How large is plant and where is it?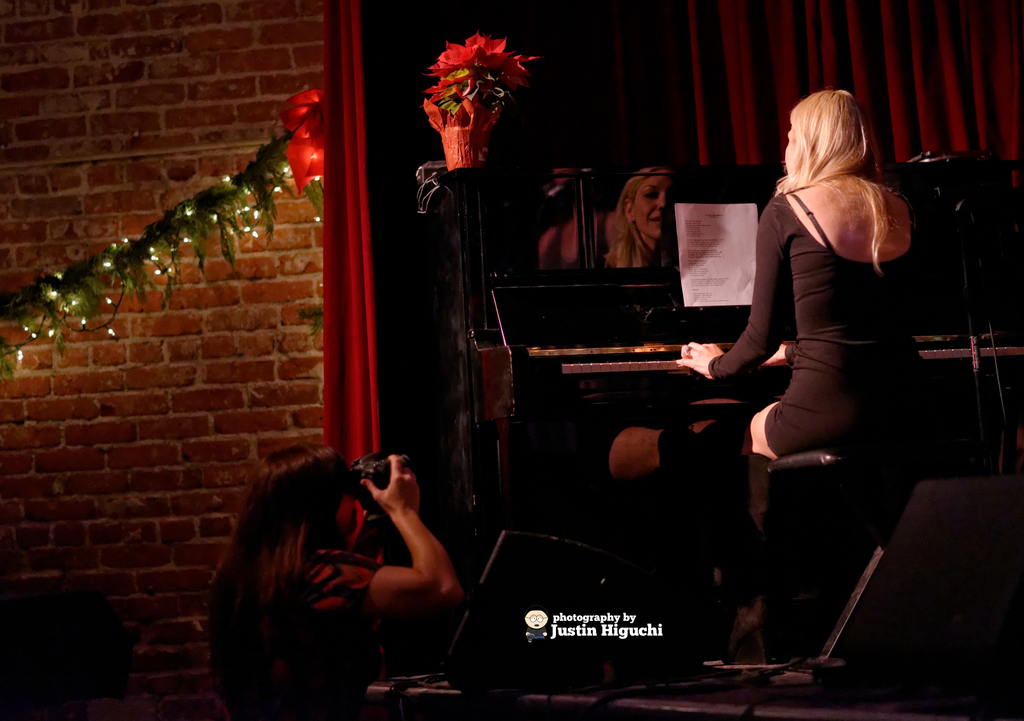
Bounding box: region(0, 0, 1023, 720).
